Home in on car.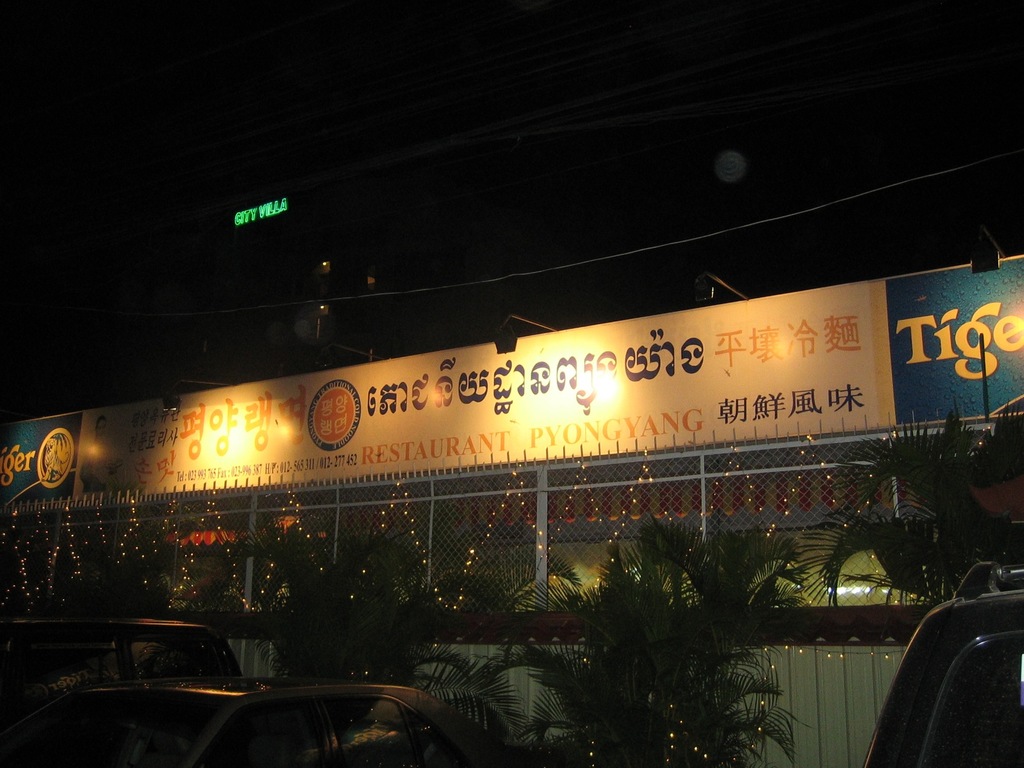
Homed in at [0,615,243,702].
